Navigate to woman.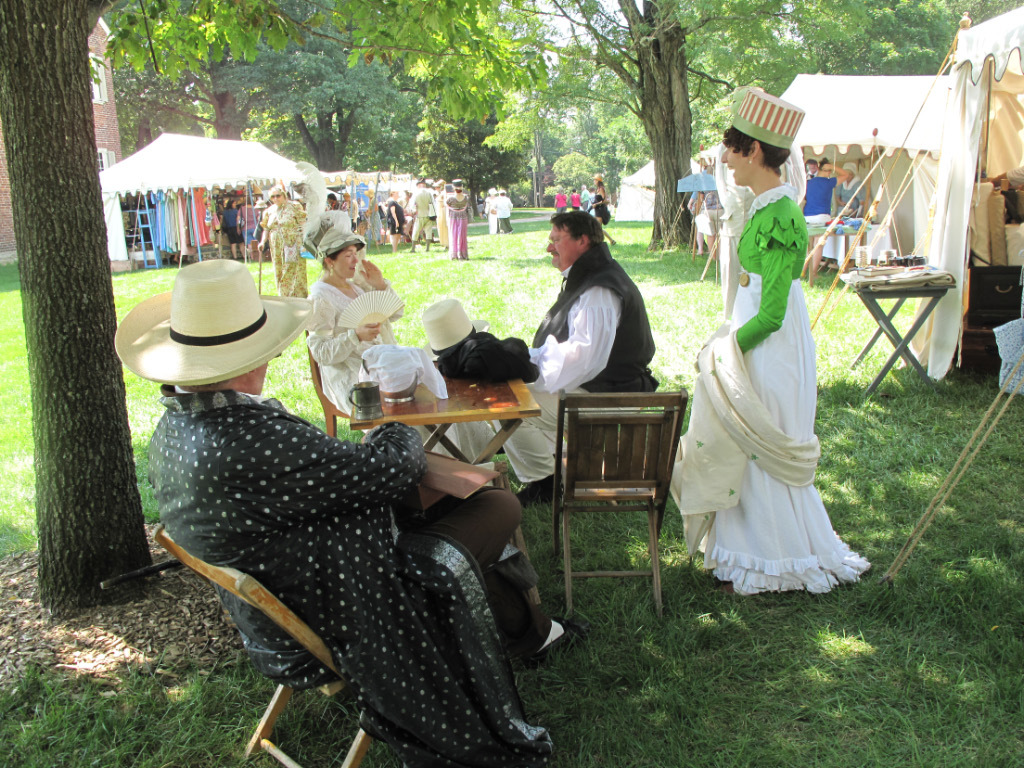
Navigation target: [303, 209, 505, 461].
